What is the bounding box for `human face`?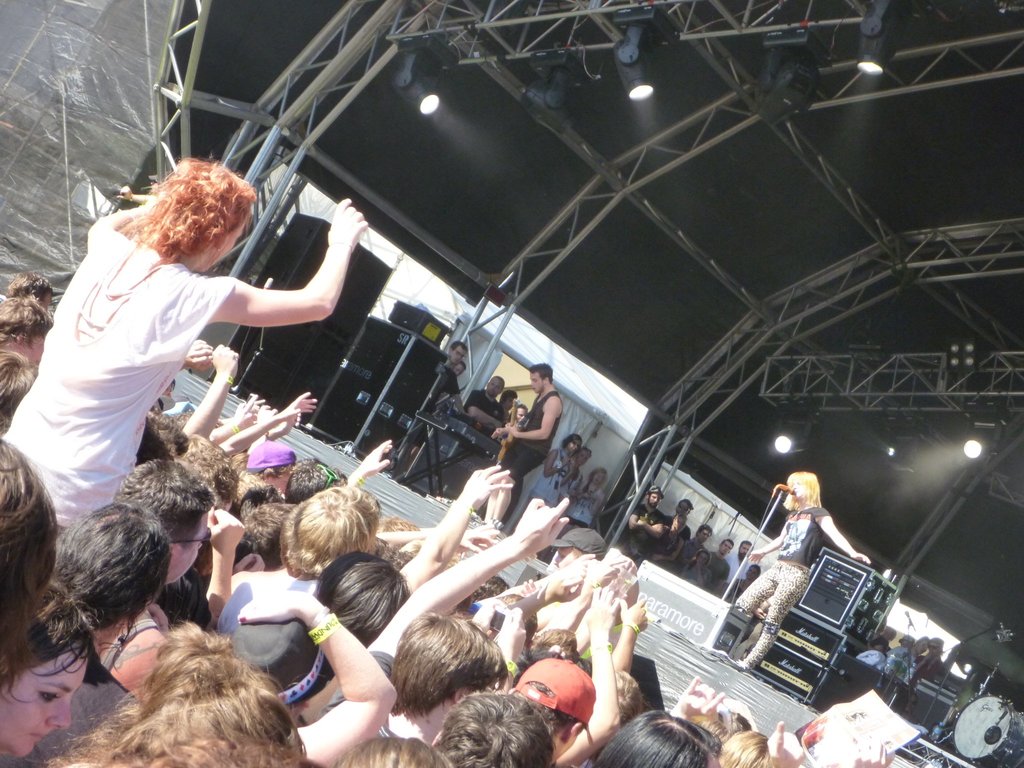
region(649, 493, 657, 506).
